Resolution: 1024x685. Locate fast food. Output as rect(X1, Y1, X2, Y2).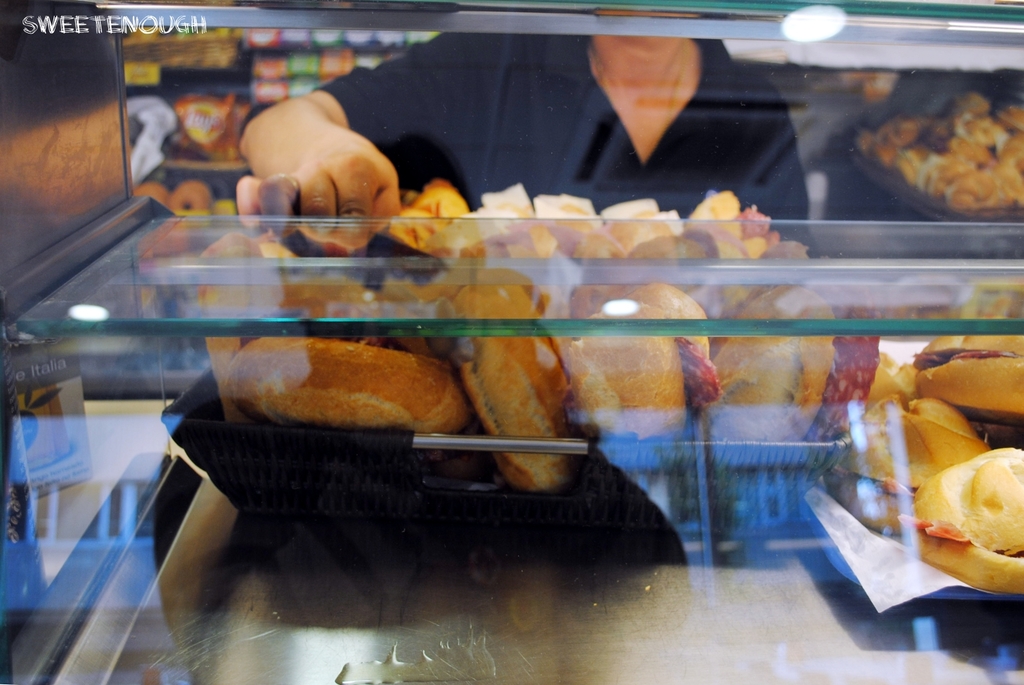
rect(541, 192, 628, 291).
